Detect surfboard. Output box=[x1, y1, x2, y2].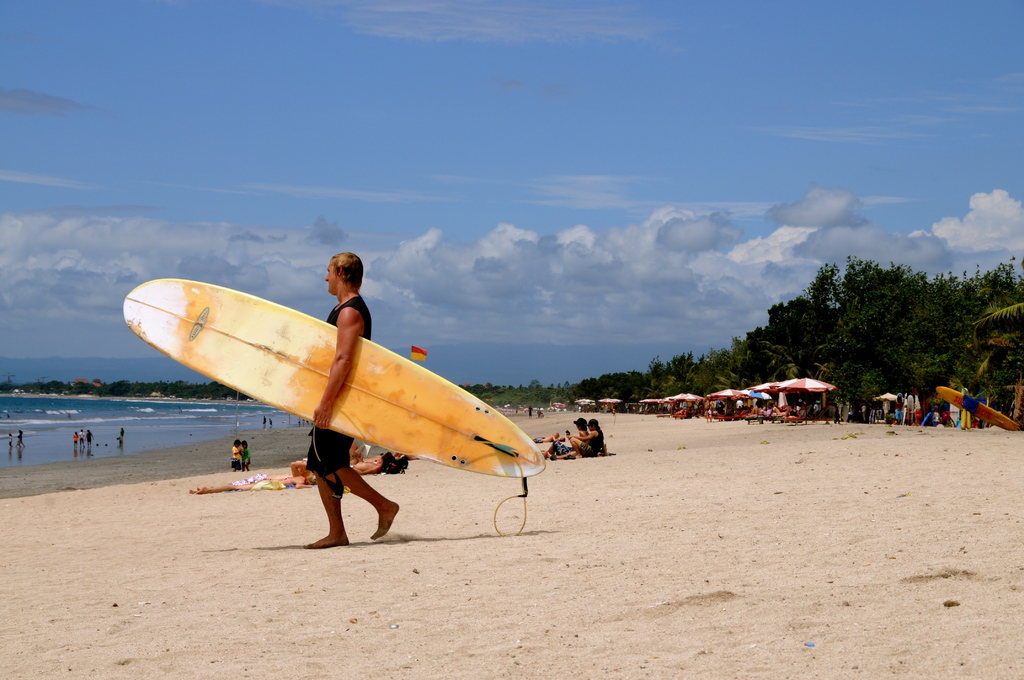
box=[119, 277, 545, 480].
